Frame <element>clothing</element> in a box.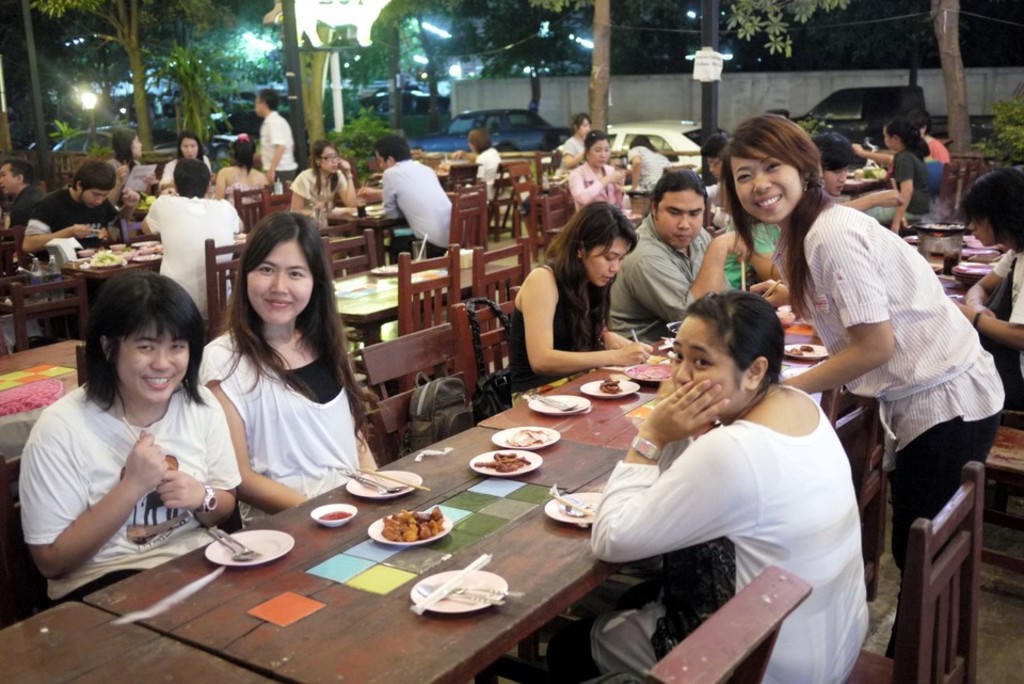
detection(924, 137, 953, 173).
